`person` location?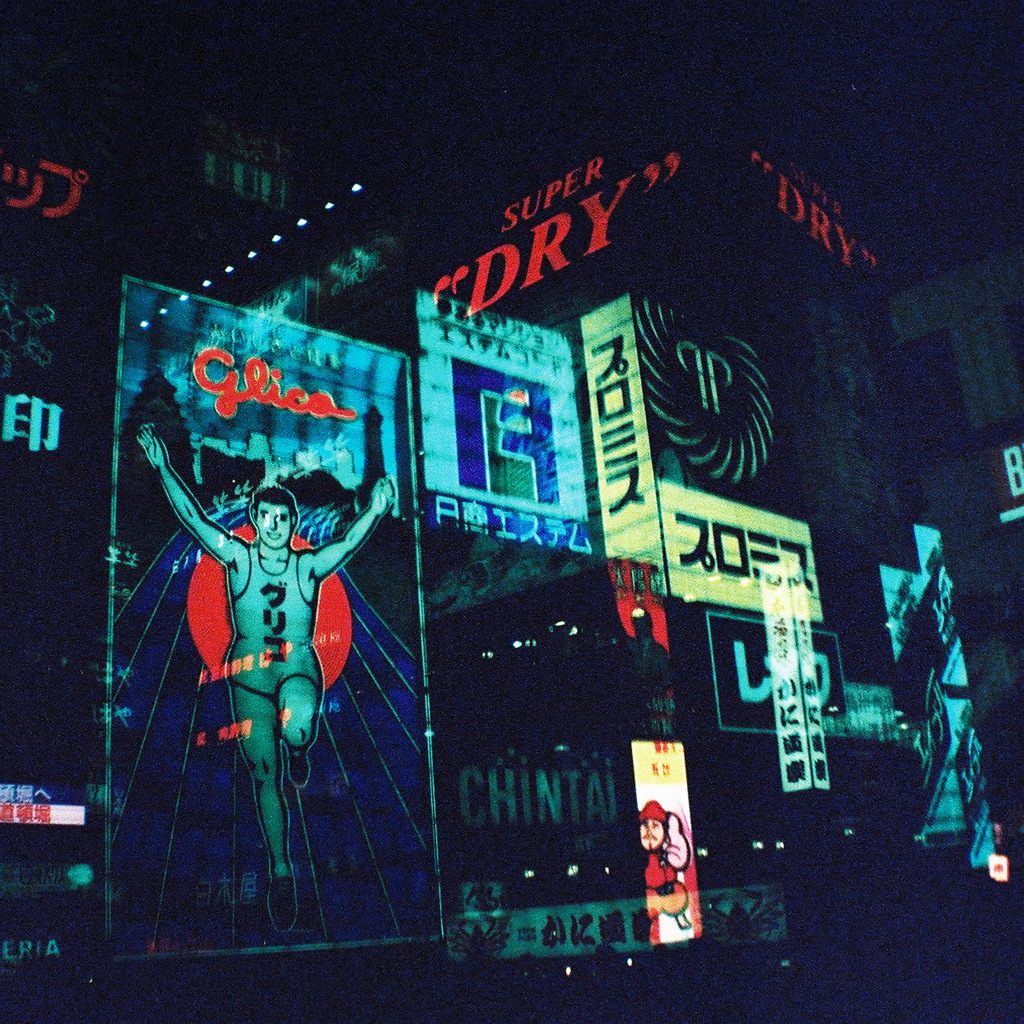
box(159, 340, 375, 905)
